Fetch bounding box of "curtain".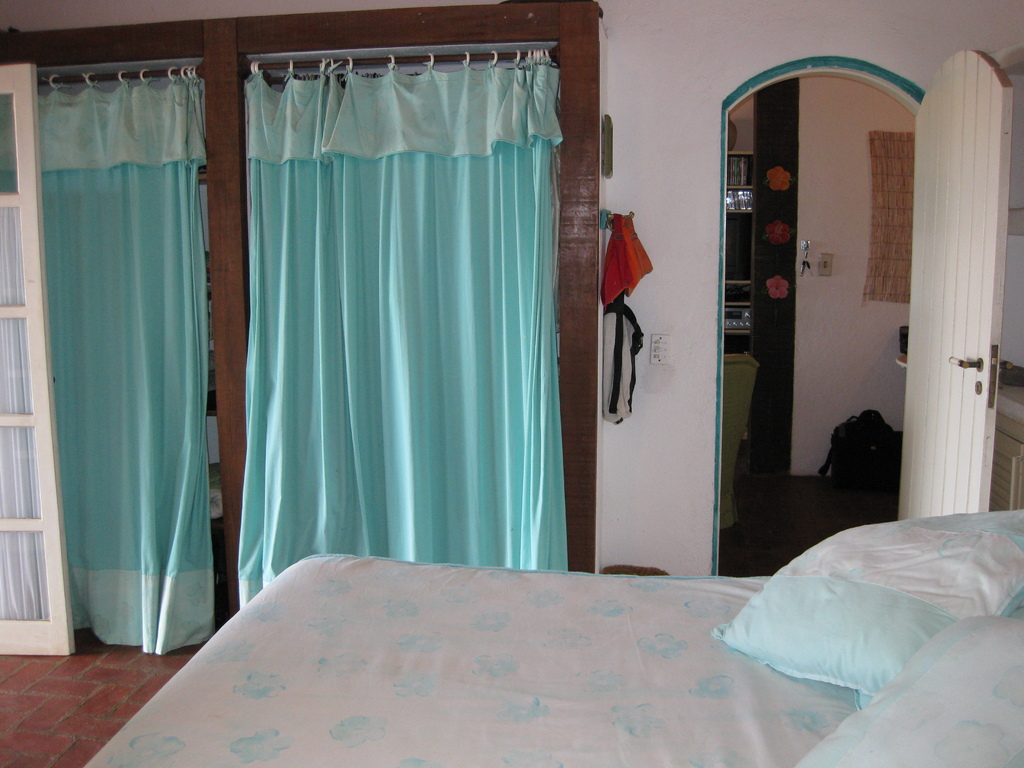
Bbox: (left=235, top=54, right=564, bottom=604).
